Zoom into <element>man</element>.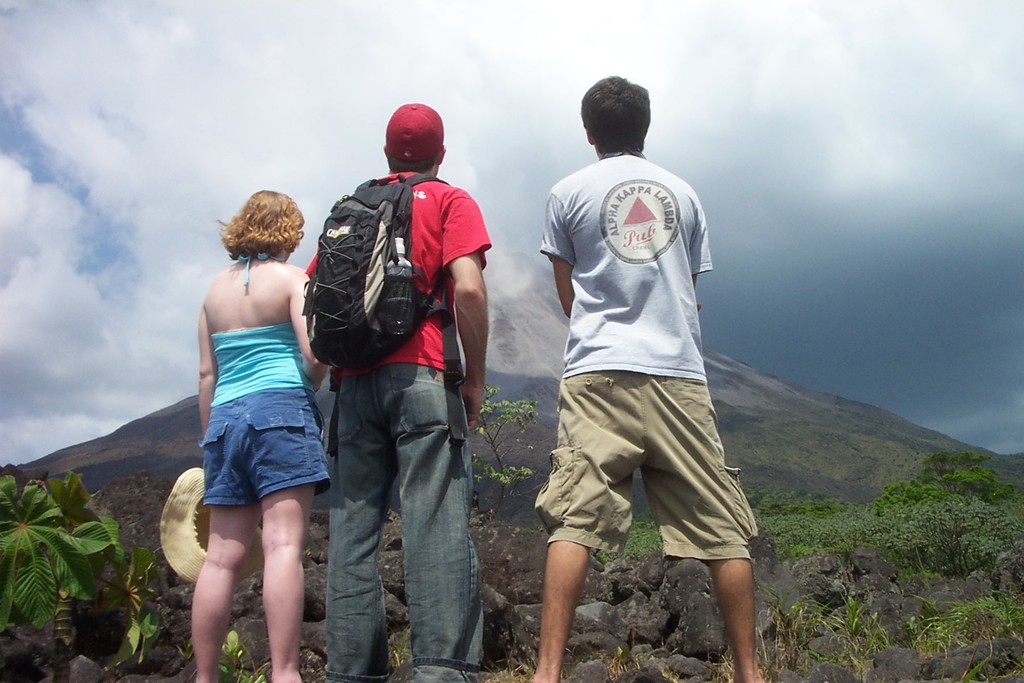
Zoom target: detection(527, 73, 771, 682).
